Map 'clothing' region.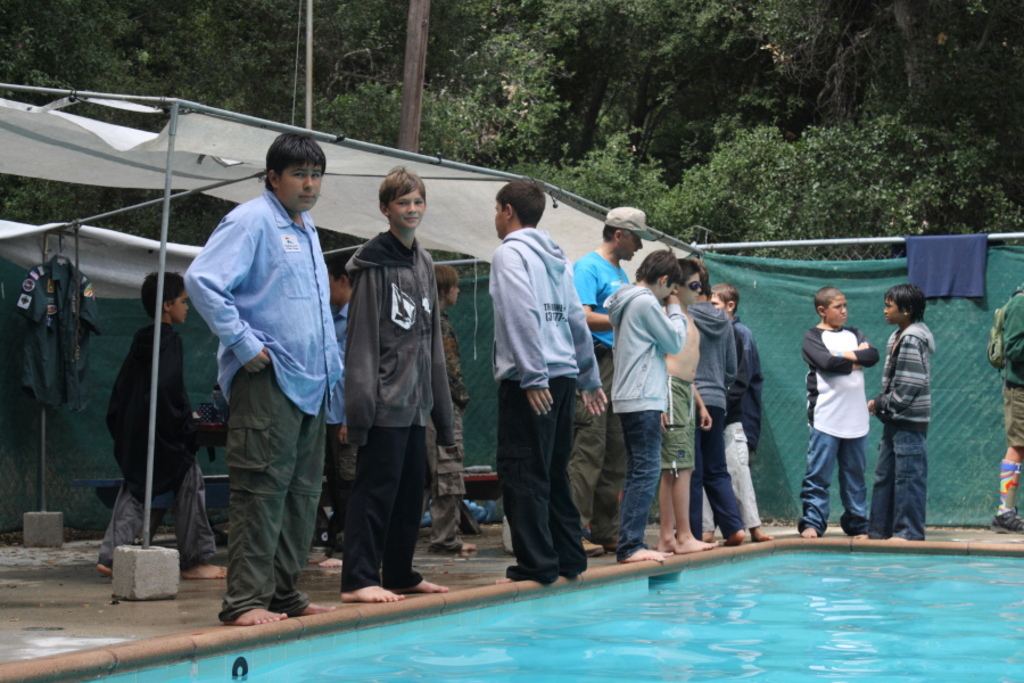
Mapped to 998, 289, 1023, 453.
